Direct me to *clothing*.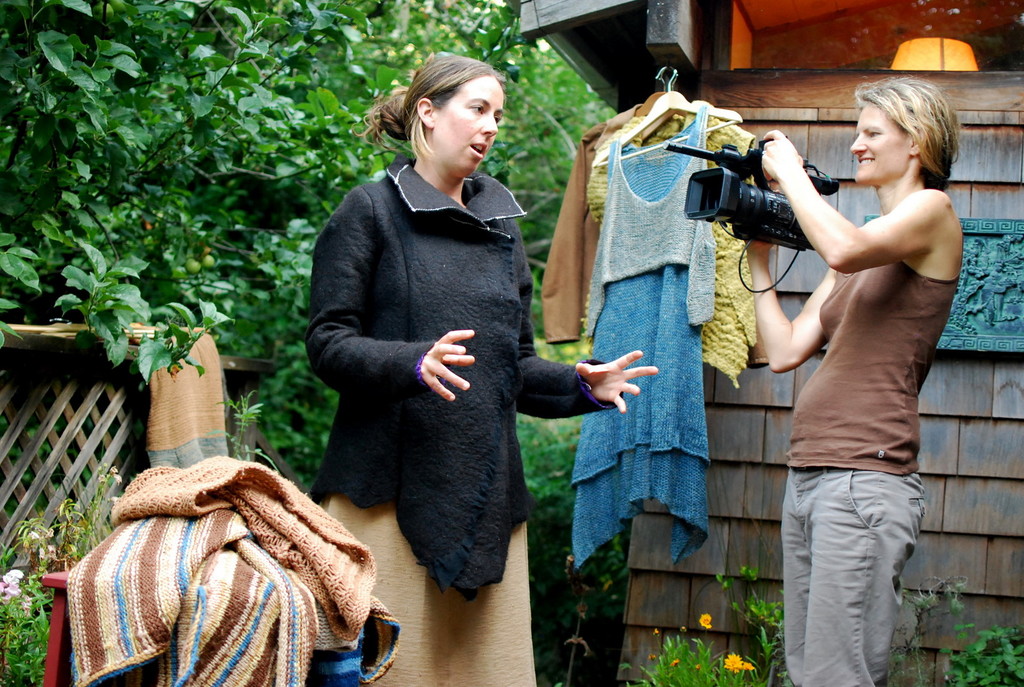
Direction: (302,123,616,660).
